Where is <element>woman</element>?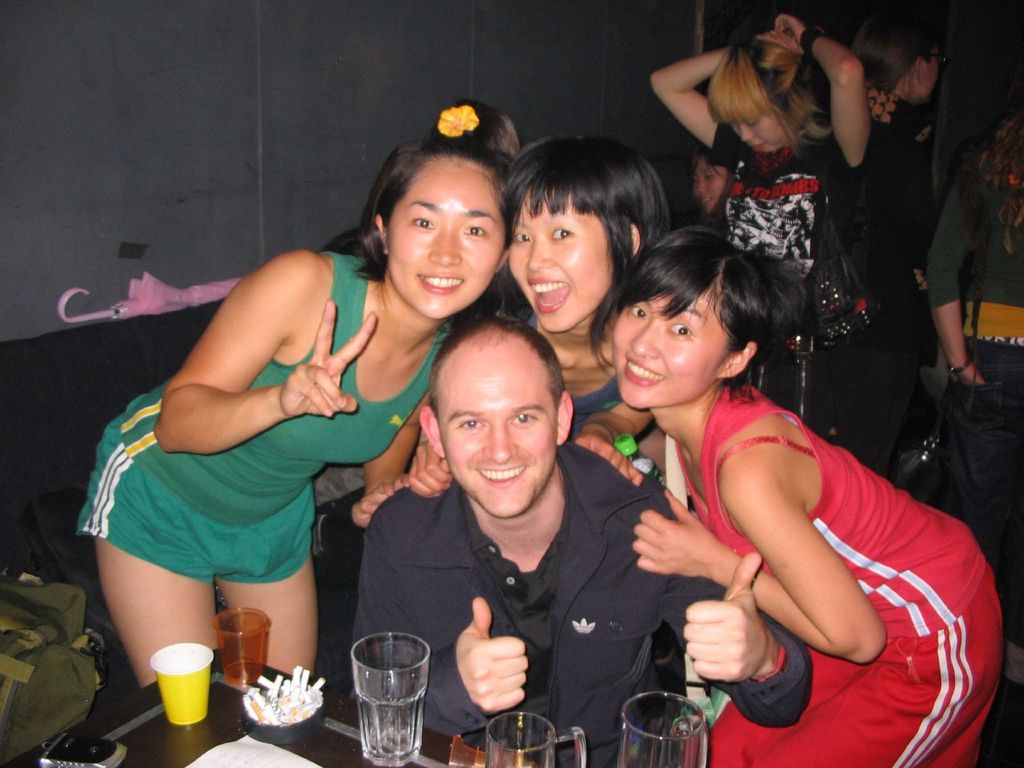
pyautogui.locateOnScreen(455, 173, 887, 755).
